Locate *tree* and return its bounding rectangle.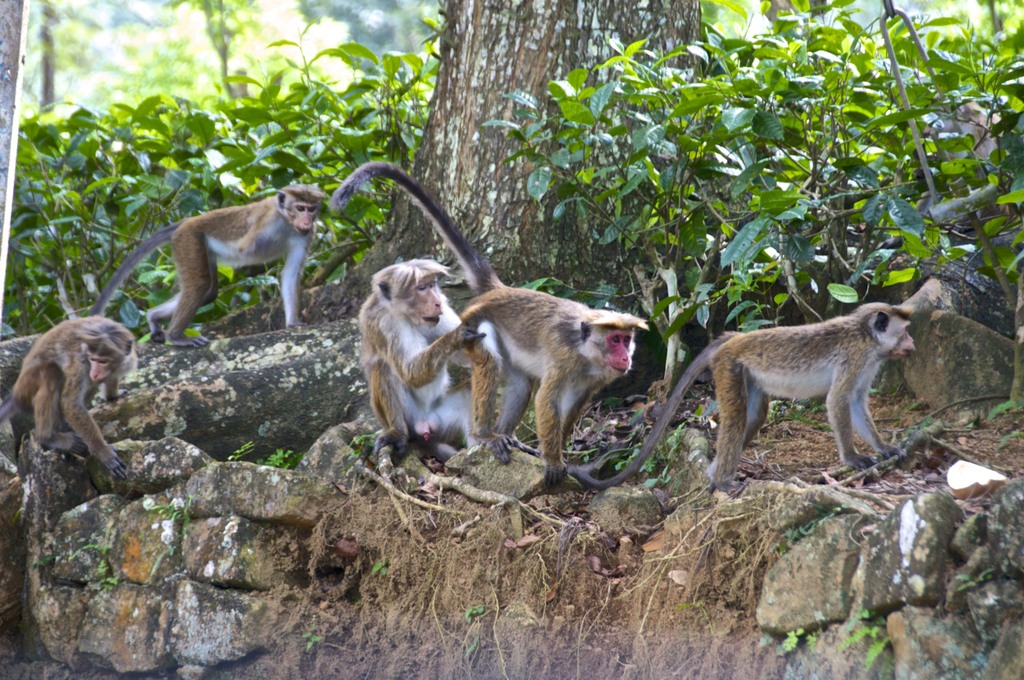
bbox(0, 38, 440, 323).
